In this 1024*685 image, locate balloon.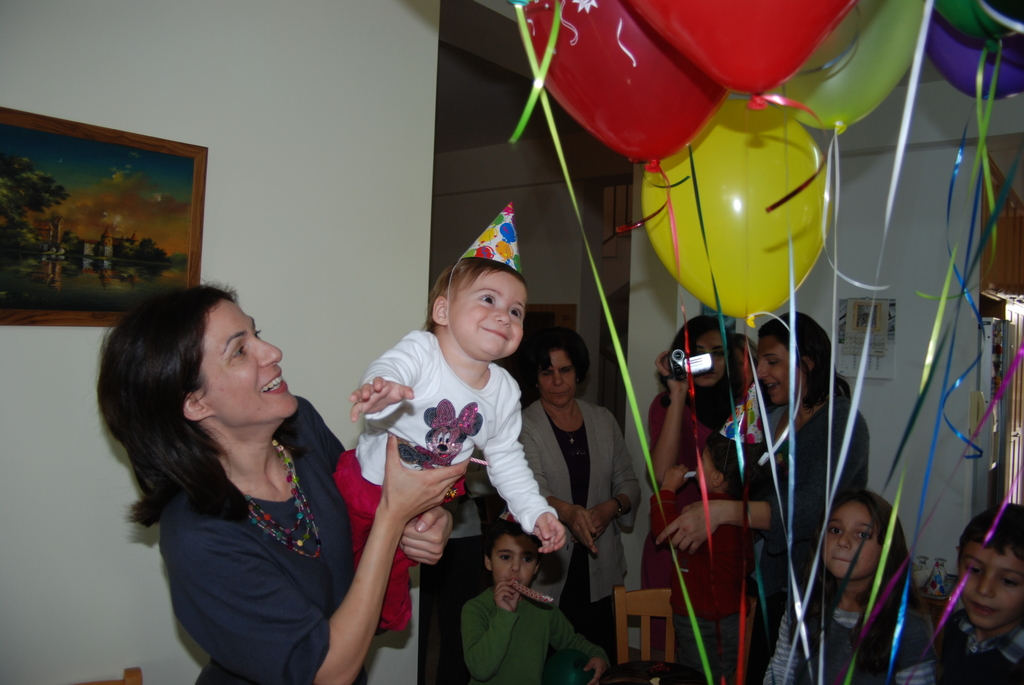
Bounding box: (755,0,927,136).
